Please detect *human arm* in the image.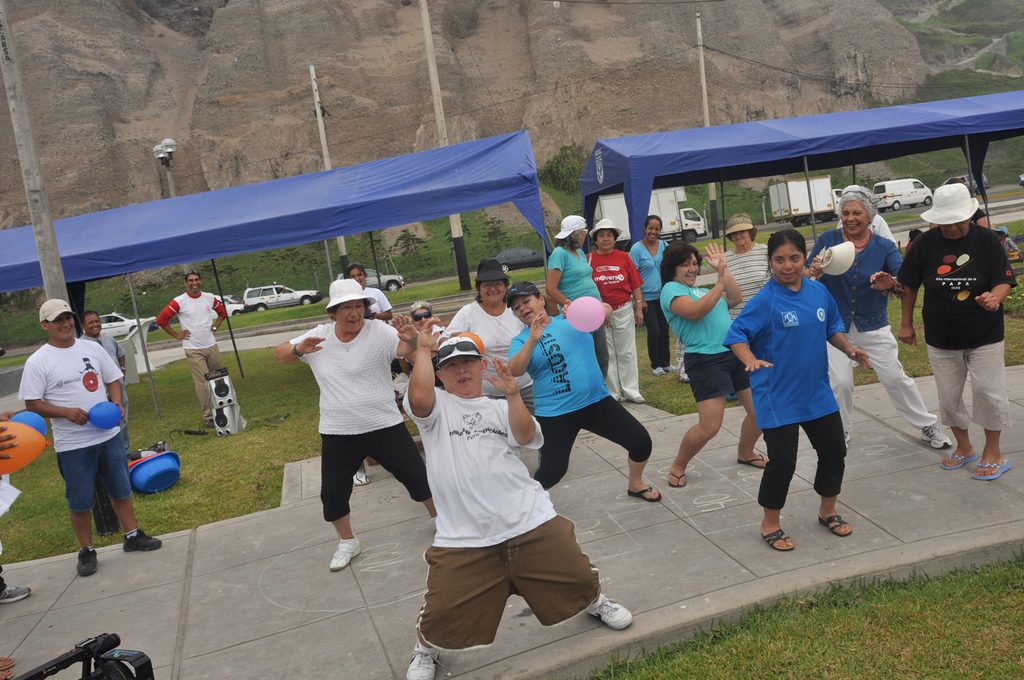
BBox(898, 241, 927, 342).
